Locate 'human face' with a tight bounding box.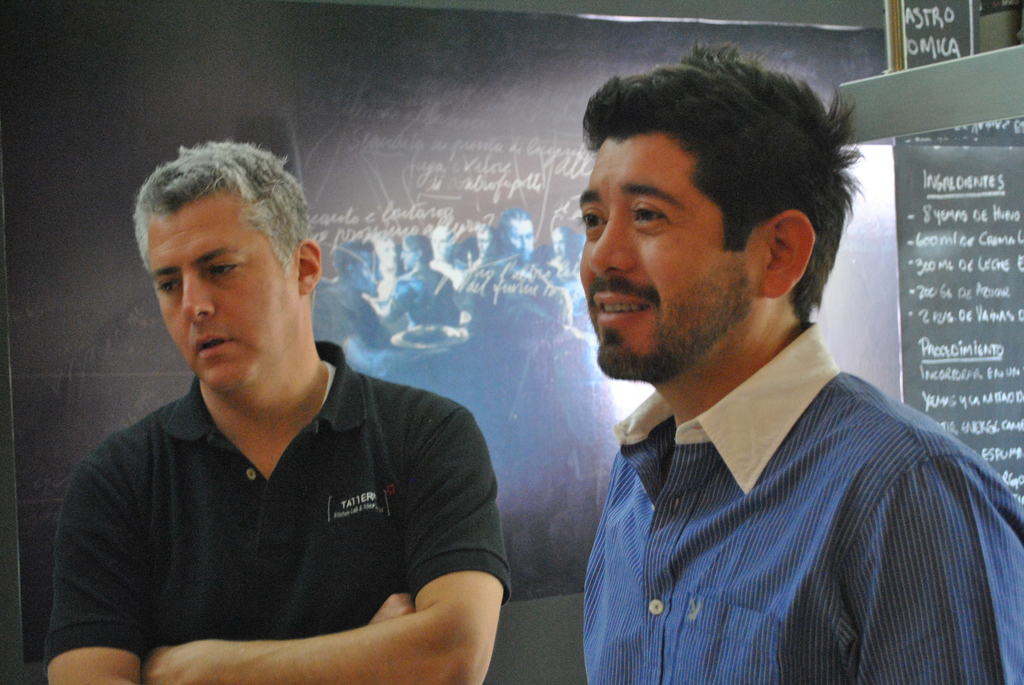
{"left": 141, "top": 209, "right": 293, "bottom": 392}.
